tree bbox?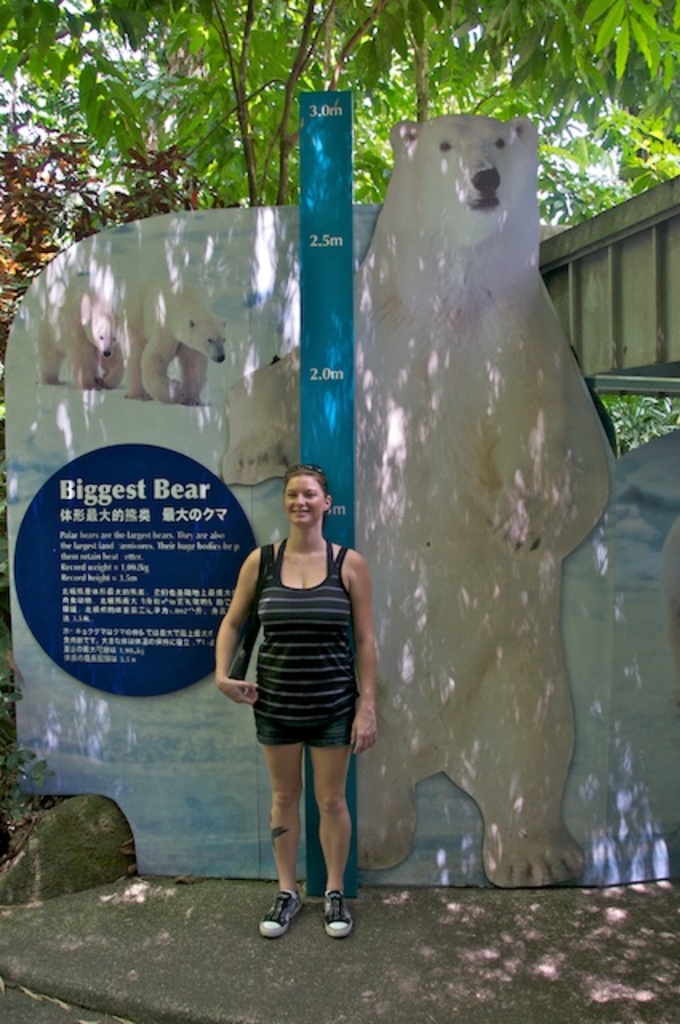
l=0, t=0, r=678, b=219
